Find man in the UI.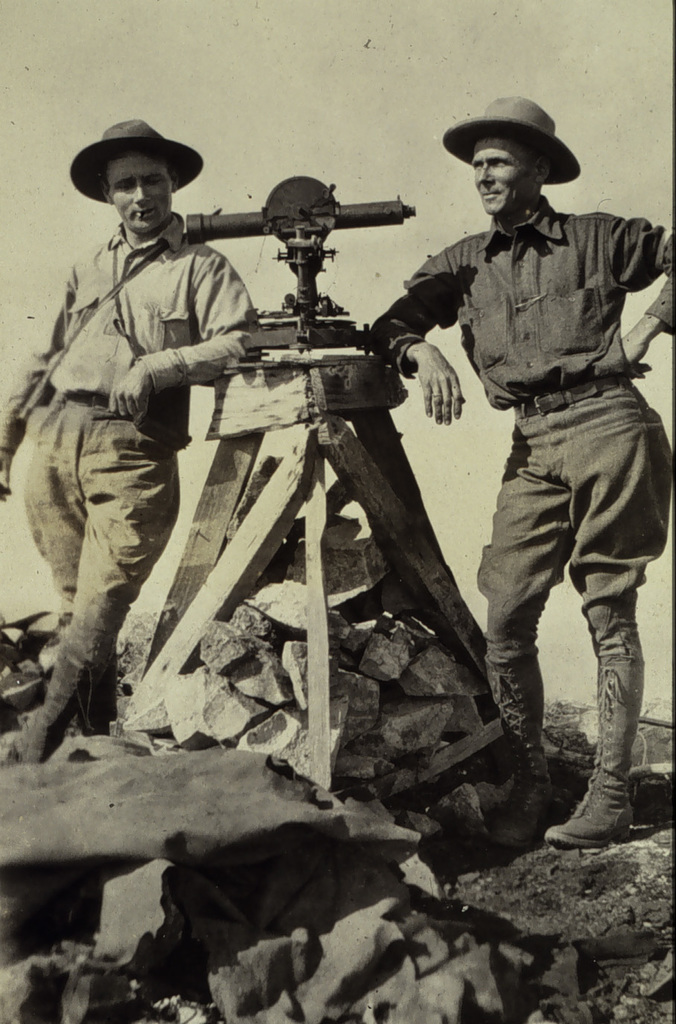
UI element at BBox(0, 117, 260, 770).
